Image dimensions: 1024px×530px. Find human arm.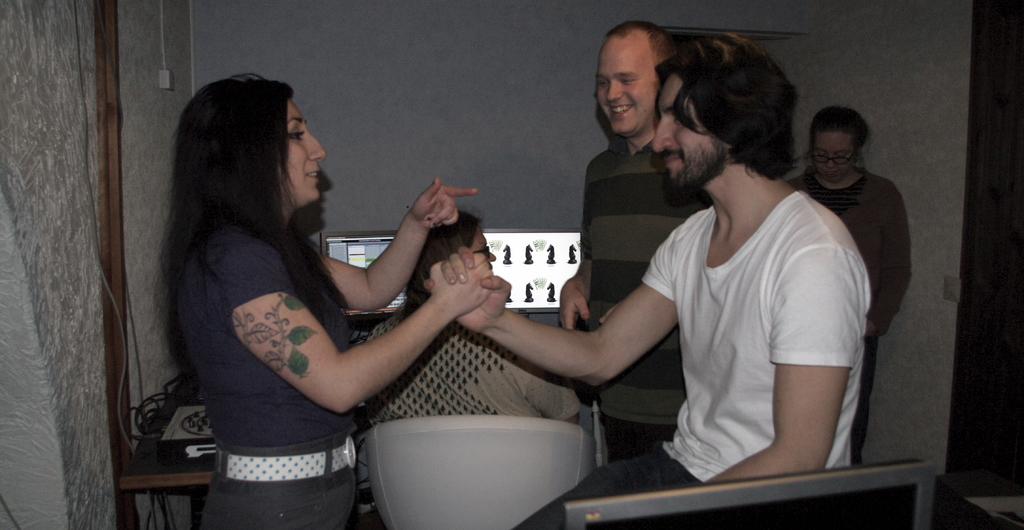
bbox=[426, 209, 704, 387].
